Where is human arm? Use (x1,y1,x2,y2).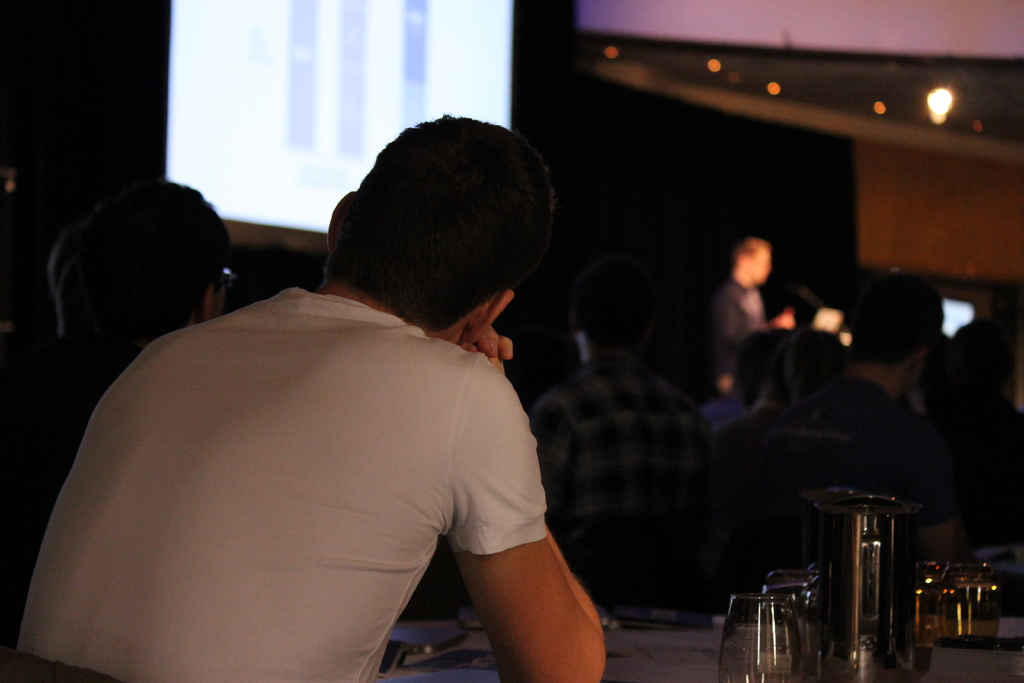
(720,288,787,332).
